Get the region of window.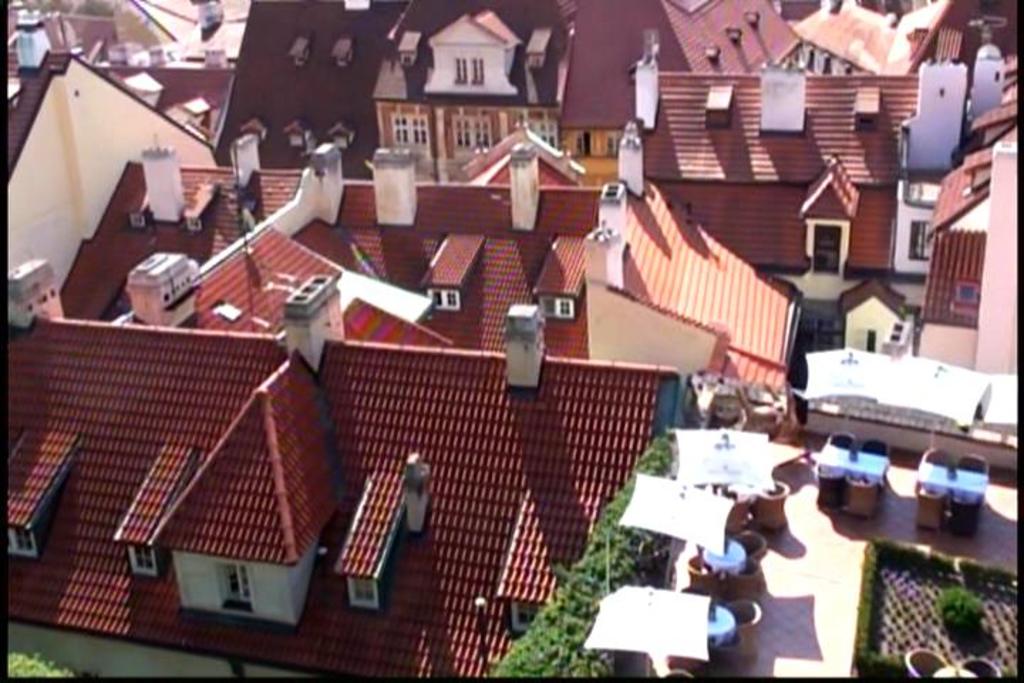
[7, 522, 31, 558].
